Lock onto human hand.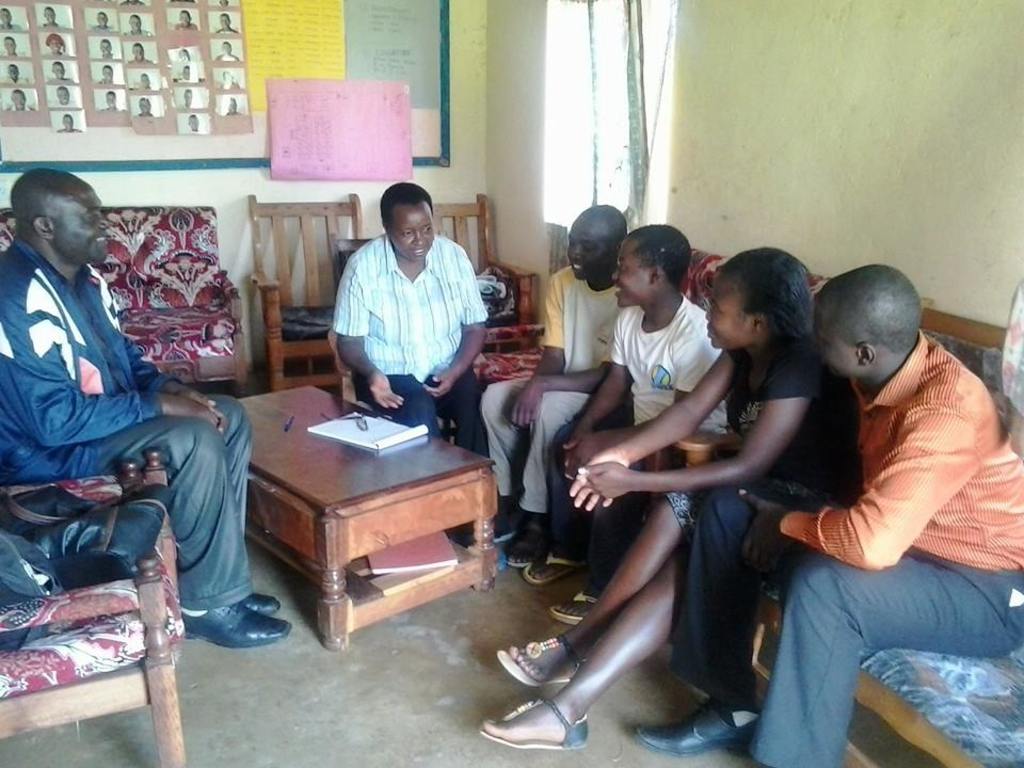
Locked: l=369, t=370, r=406, b=411.
